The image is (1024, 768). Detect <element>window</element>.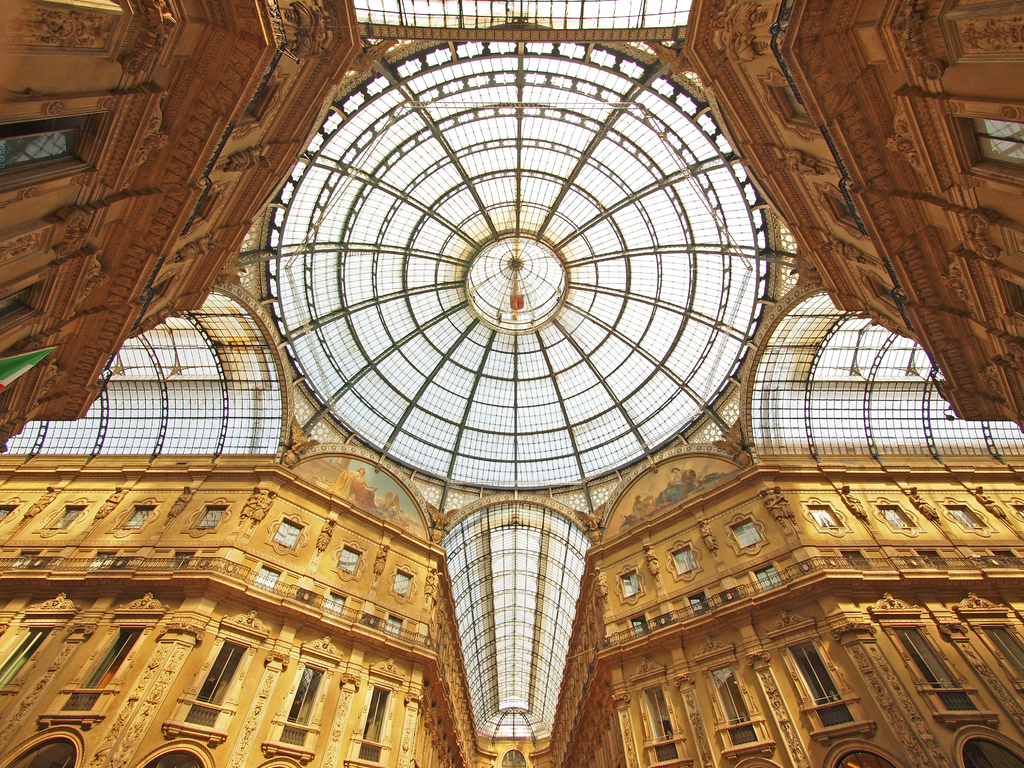
Detection: select_region(618, 569, 639, 591).
